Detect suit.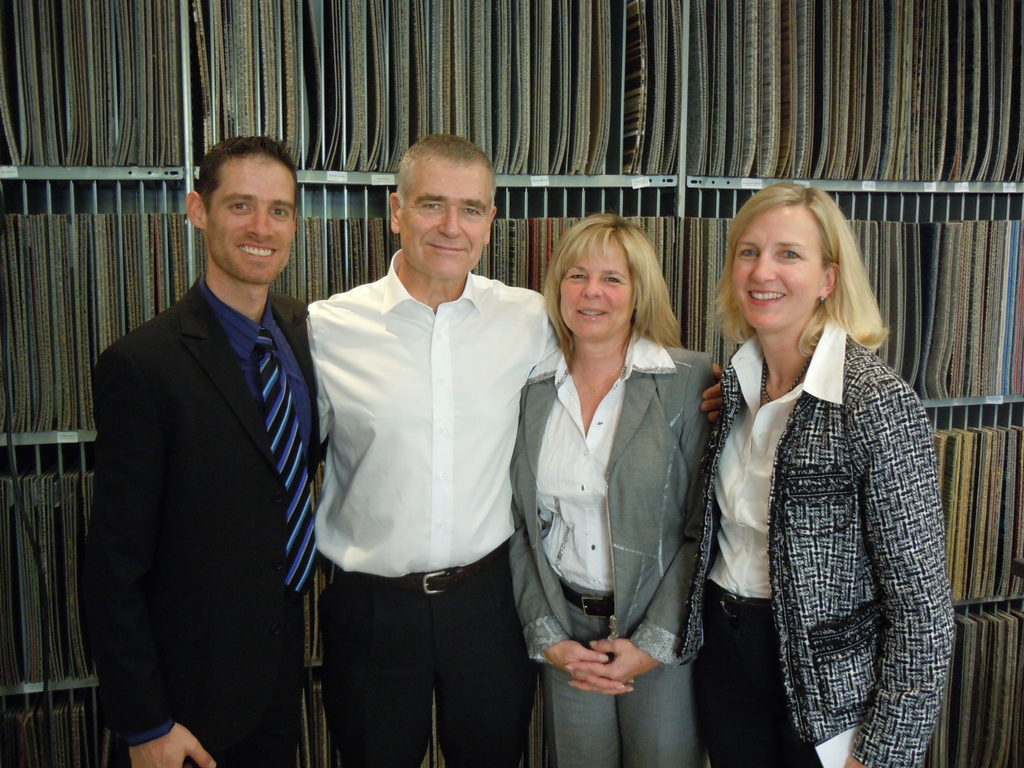
Detected at (508, 319, 724, 767).
